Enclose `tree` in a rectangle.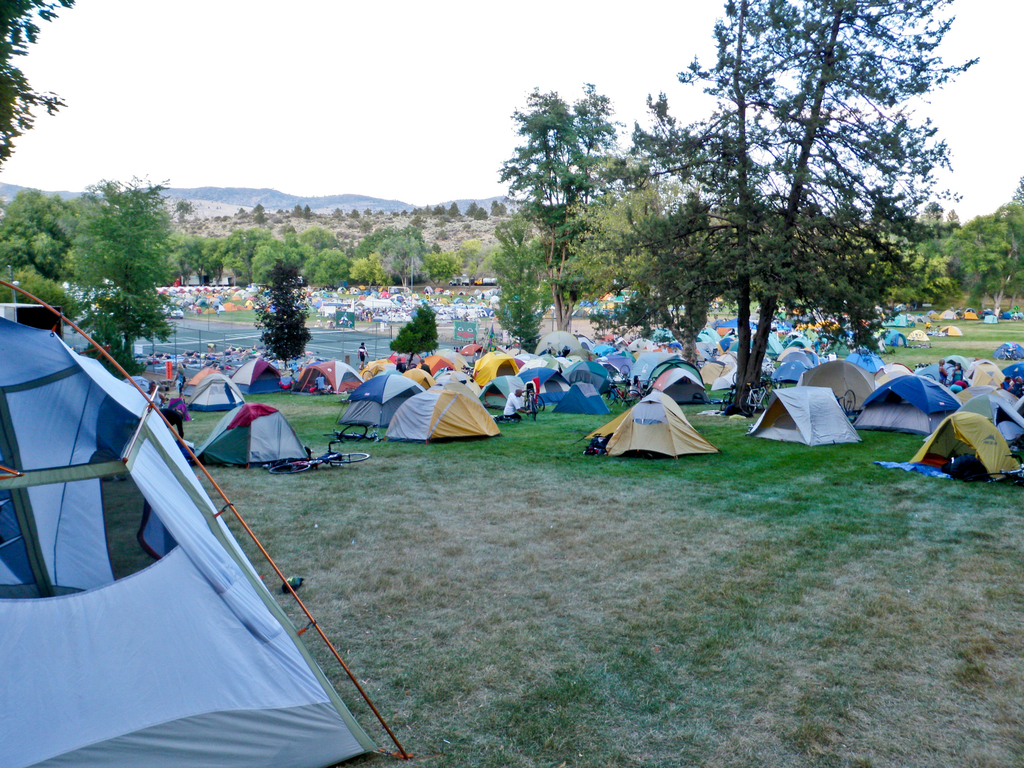
{"left": 502, "top": 85, "right": 632, "bottom": 332}.
